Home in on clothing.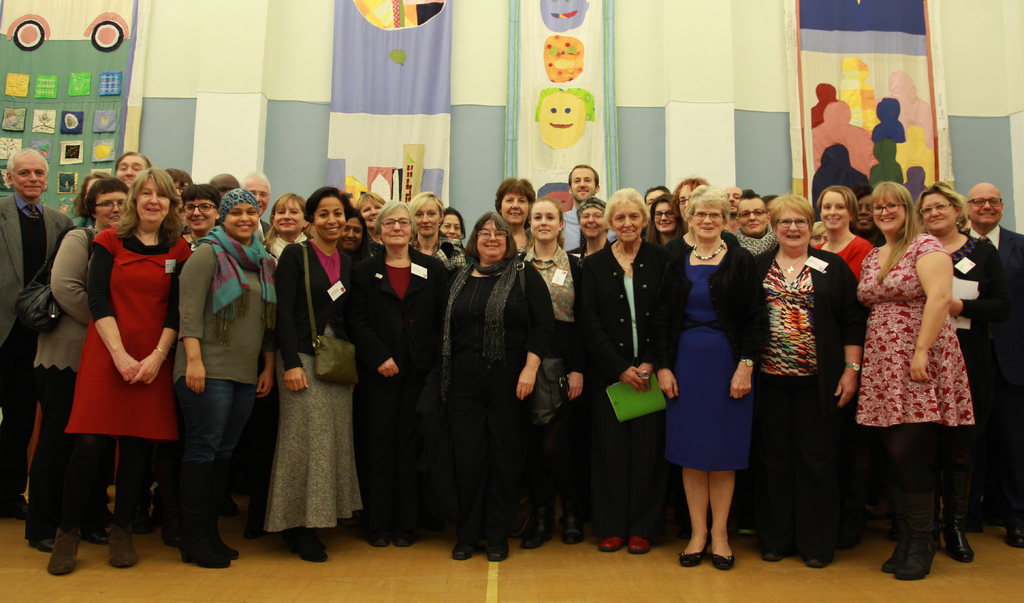
Homed in at (436,248,547,545).
